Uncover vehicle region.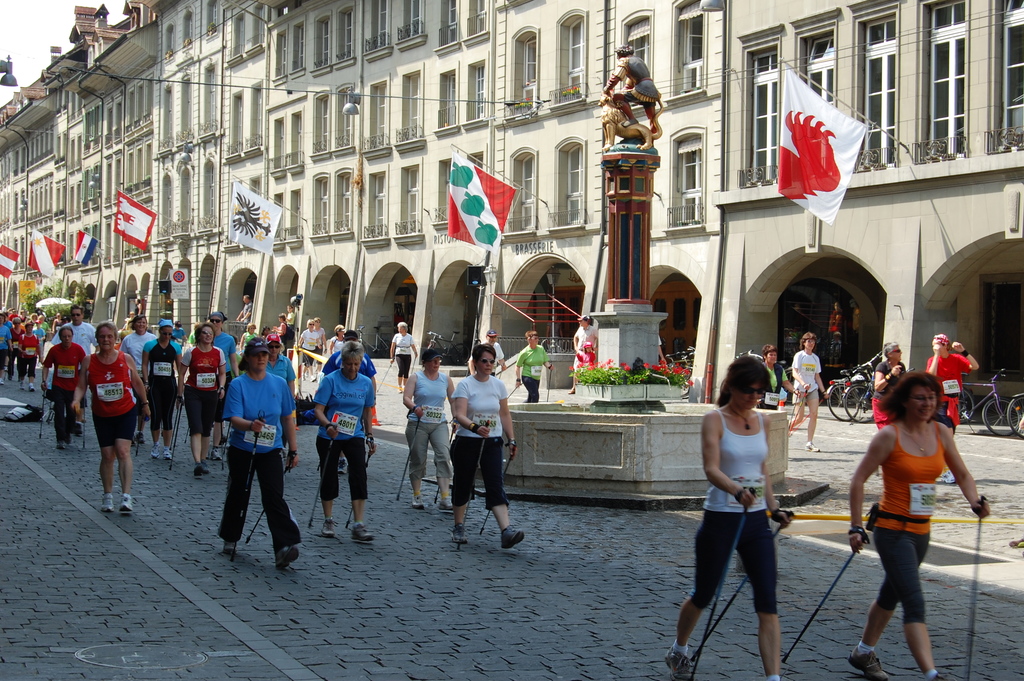
Uncovered: detection(852, 347, 885, 424).
